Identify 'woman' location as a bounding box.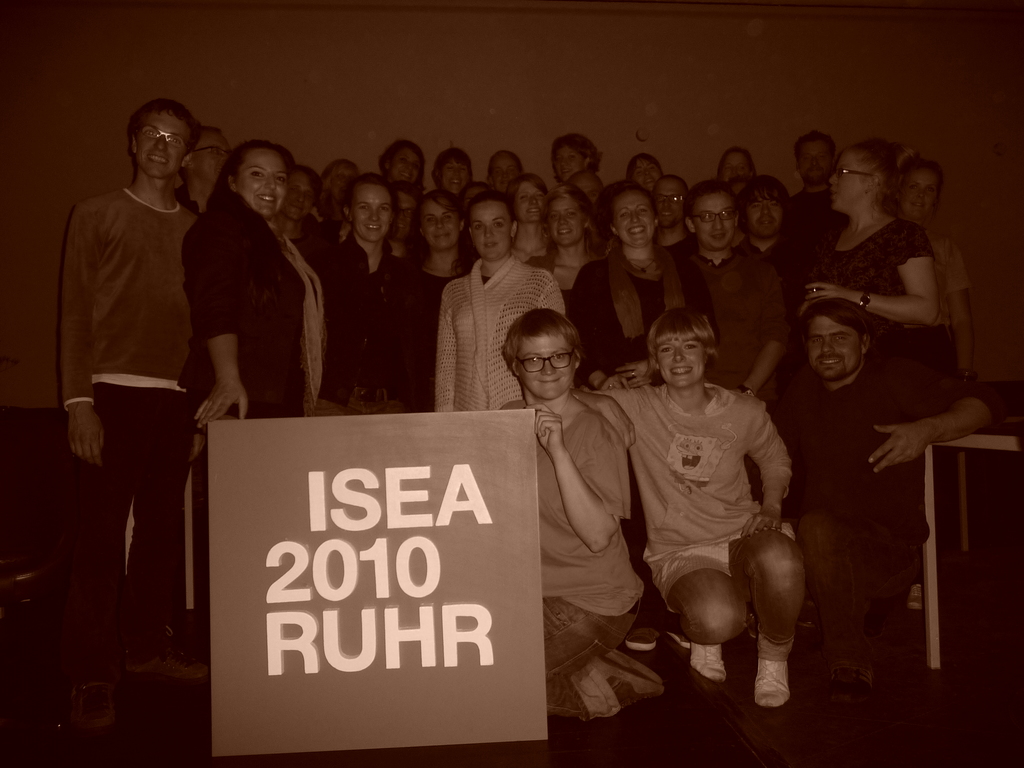
{"left": 172, "top": 134, "right": 325, "bottom": 454}.
